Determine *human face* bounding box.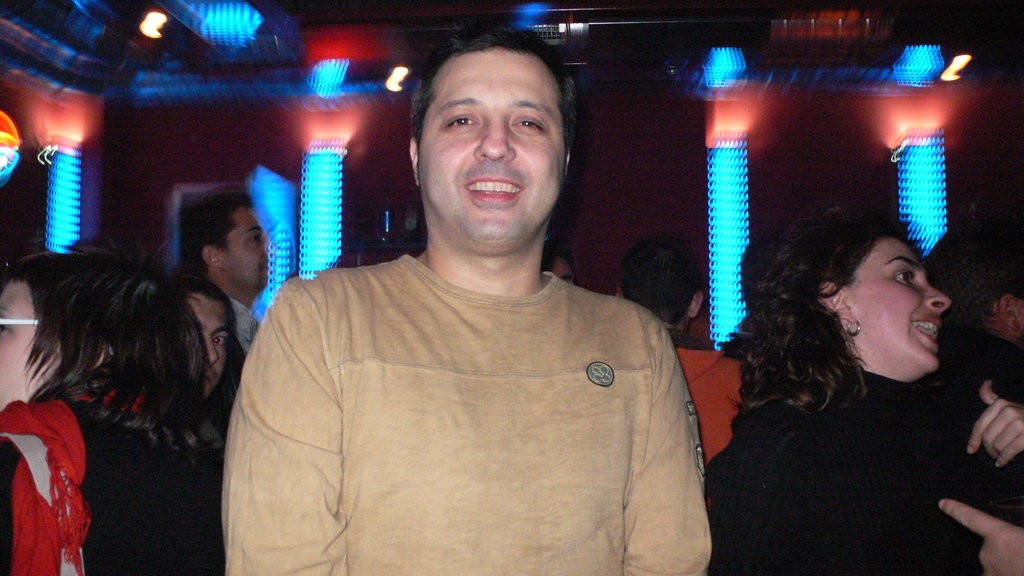
Determined: Rect(406, 32, 580, 246).
